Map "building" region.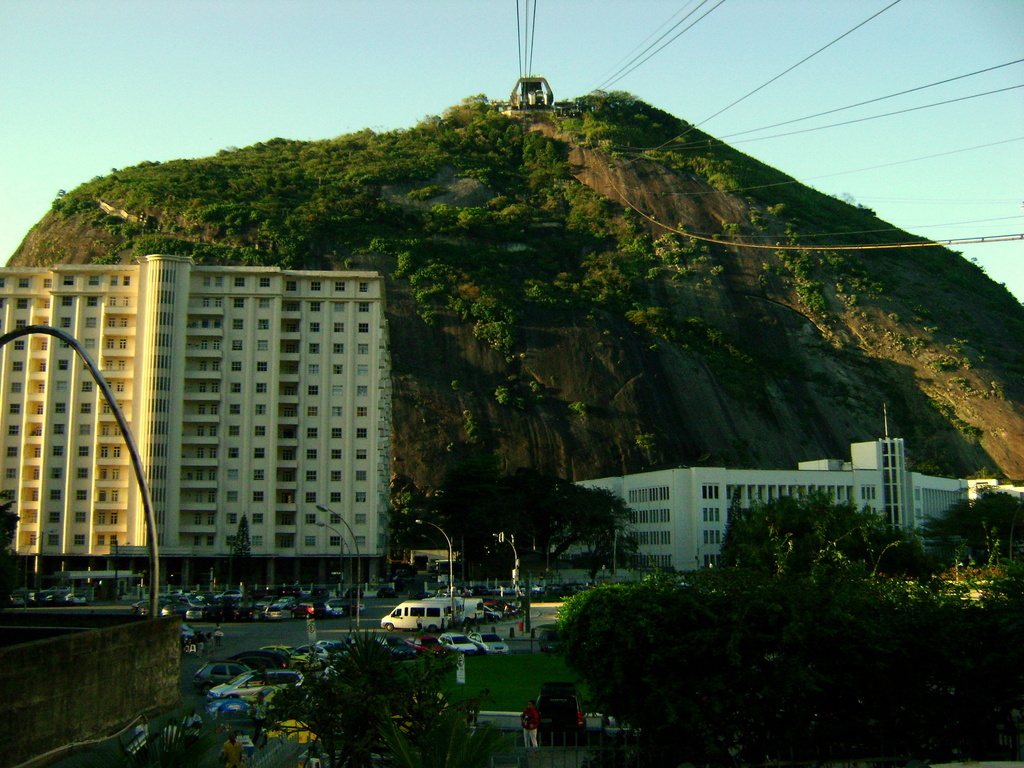
Mapped to <region>579, 440, 1023, 576</region>.
